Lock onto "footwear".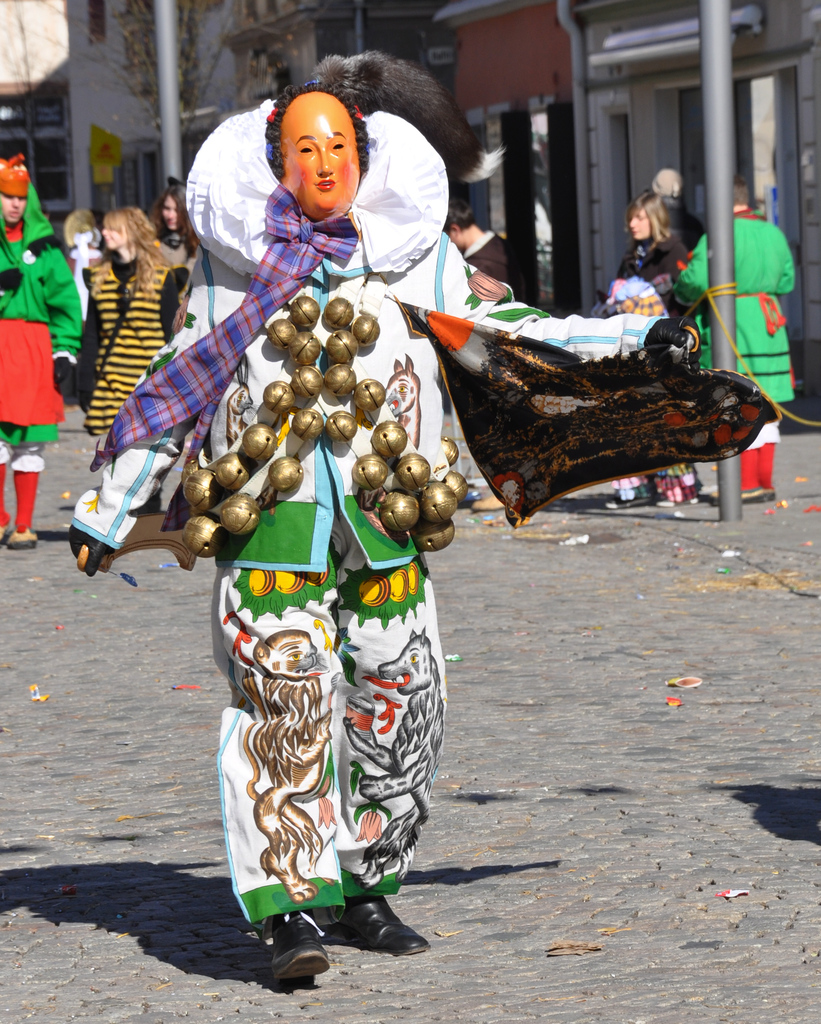
Locked: <box>0,524,8,543</box>.
